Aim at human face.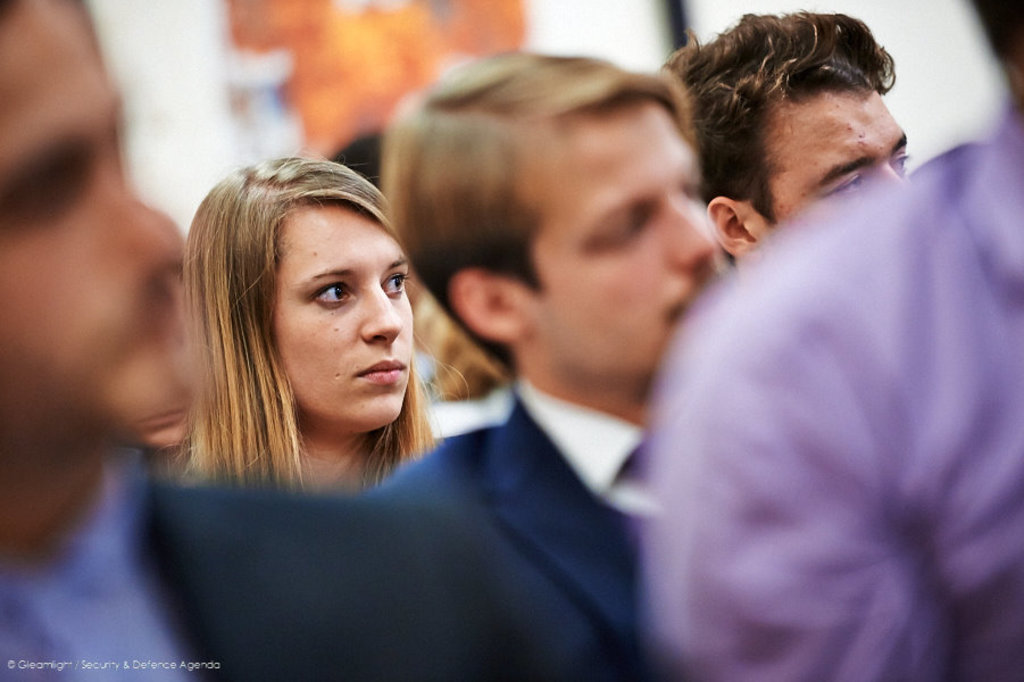
Aimed at 761/81/913/249.
